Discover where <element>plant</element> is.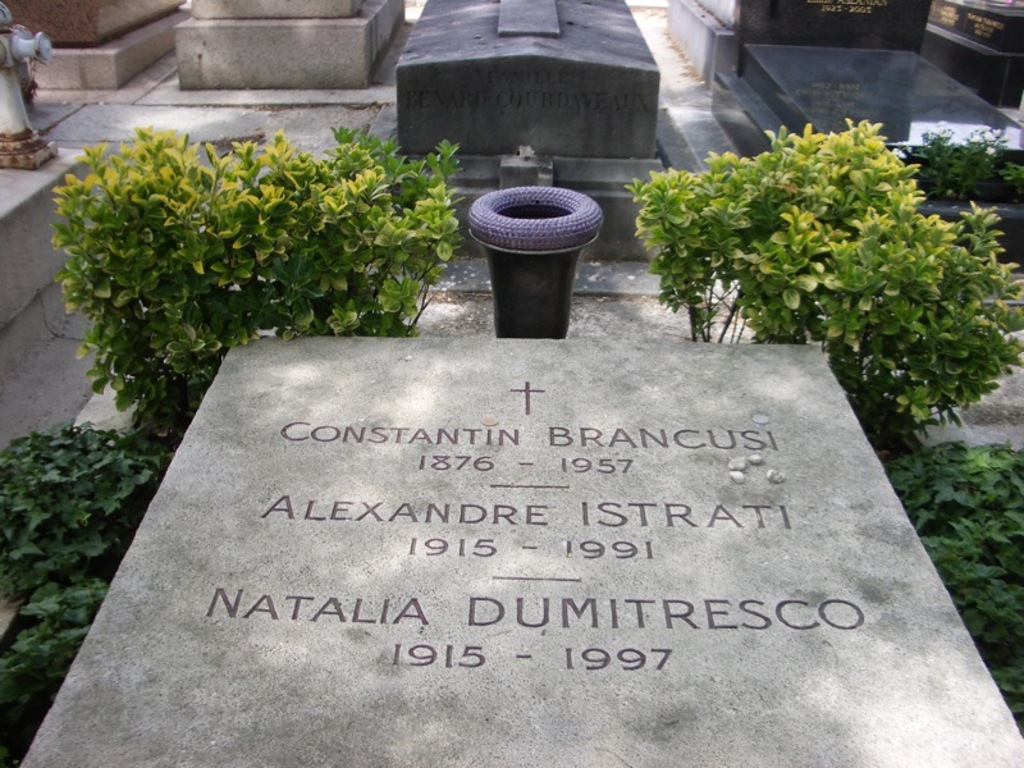
Discovered at {"x1": 1004, "y1": 156, "x2": 1023, "y2": 184}.
